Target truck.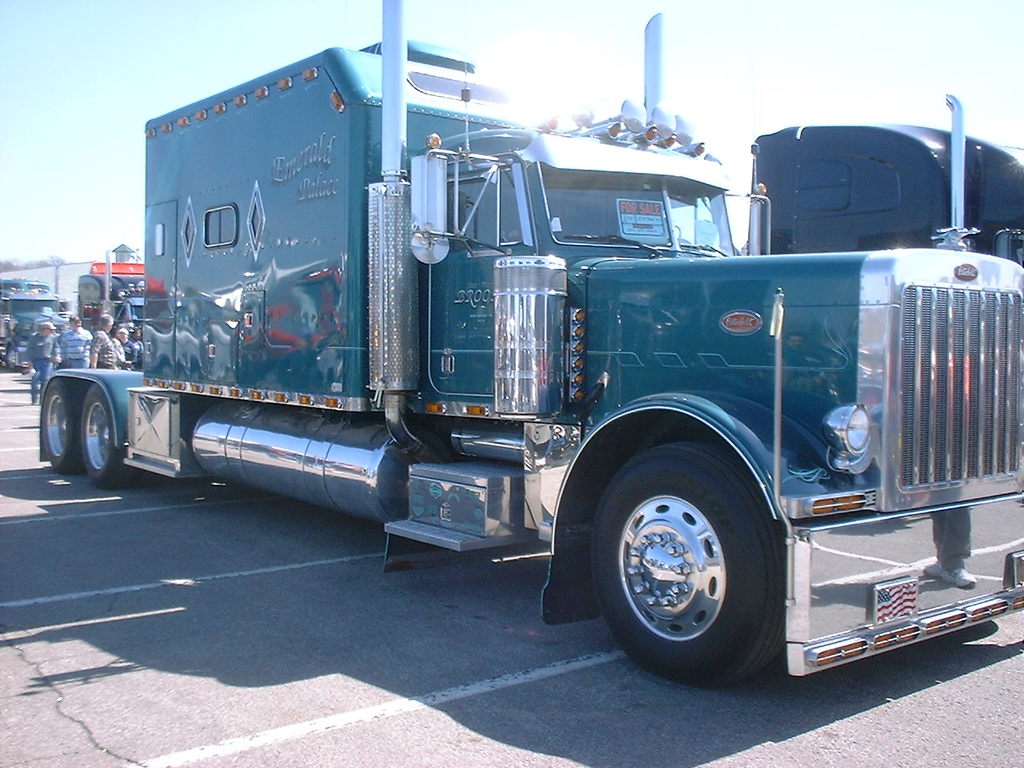
Target region: [736,89,1023,273].
